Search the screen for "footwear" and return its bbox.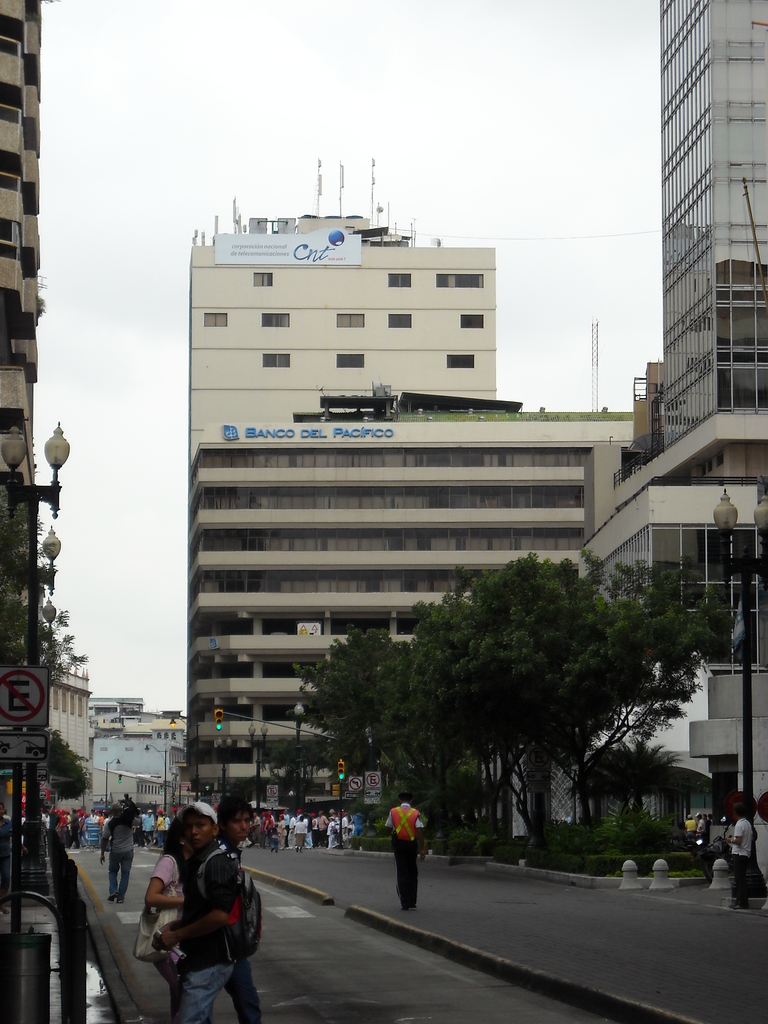
Found: [732,903,746,910].
